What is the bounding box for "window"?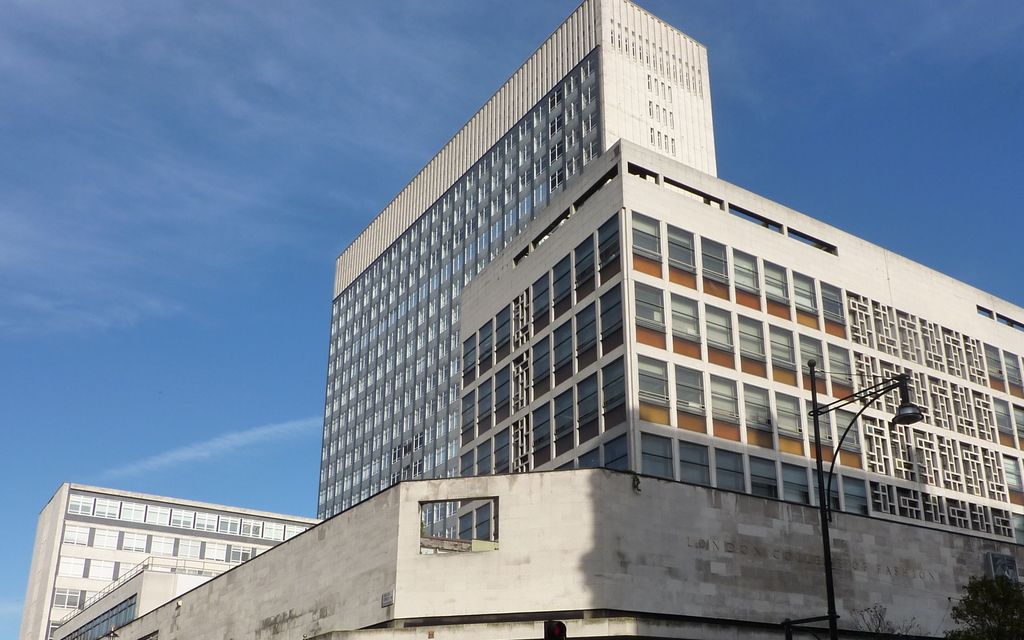
Rect(633, 281, 668, 356).
